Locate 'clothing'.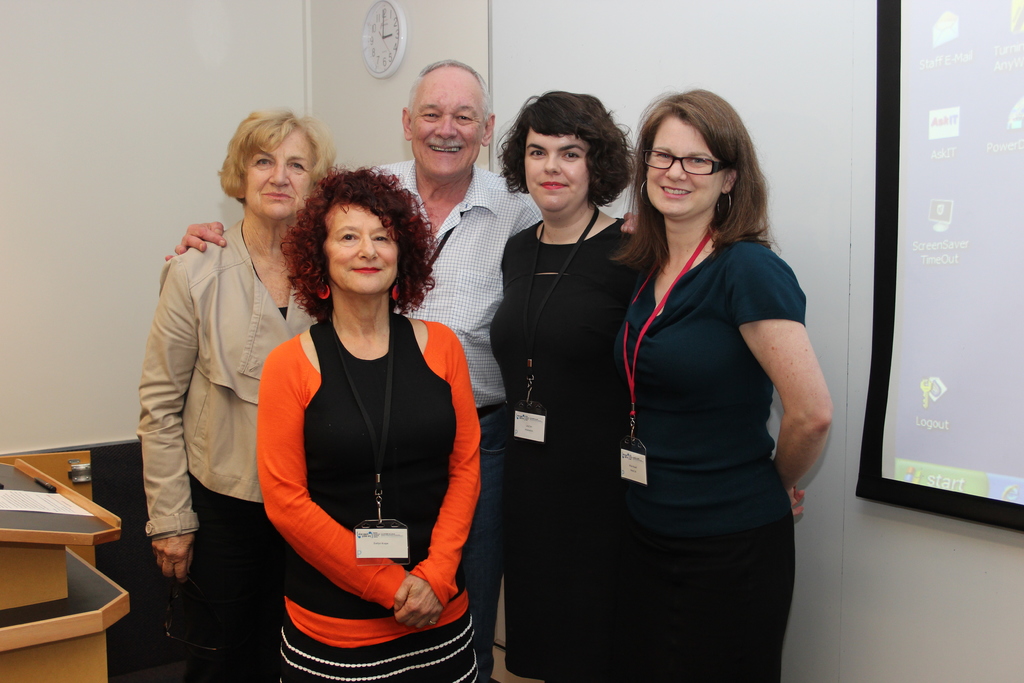
Bounding box: (x1=264, y1=309, x2=482, y2=682).
